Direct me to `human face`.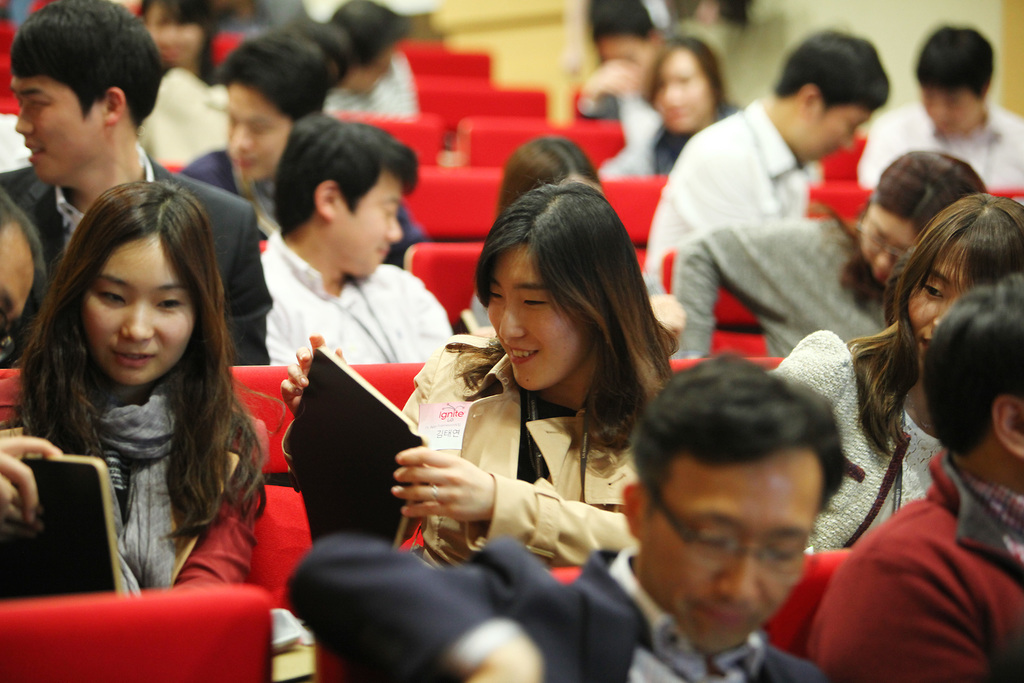
Direction: <region>25, 78, 111, 168</region>.
